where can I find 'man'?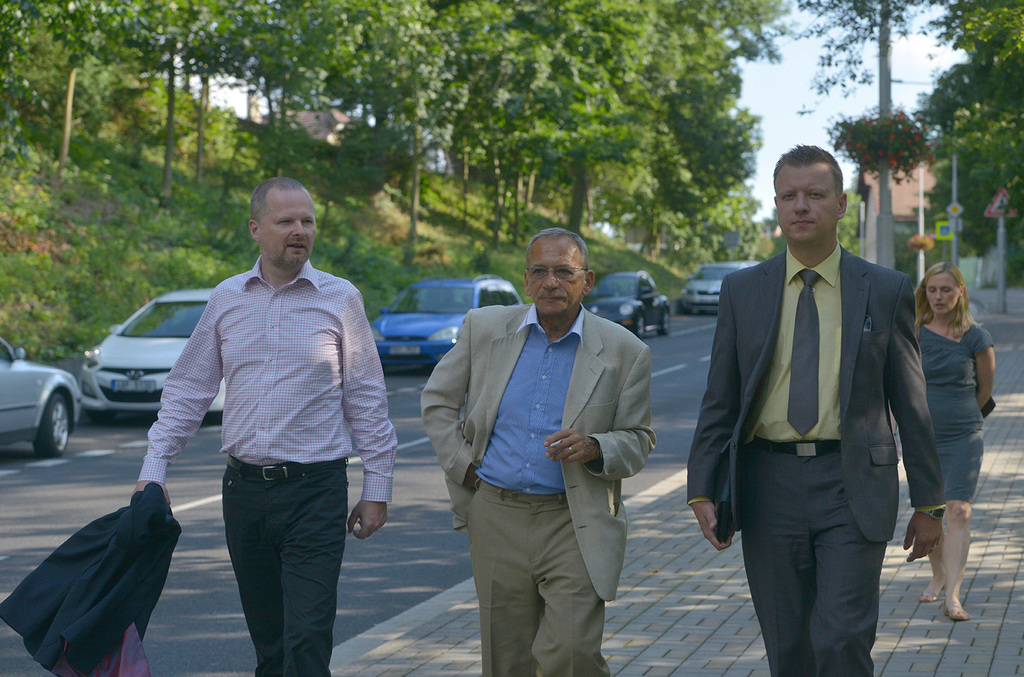
You can find it at [x1=134, y1=181, x2=383, y2=664].
